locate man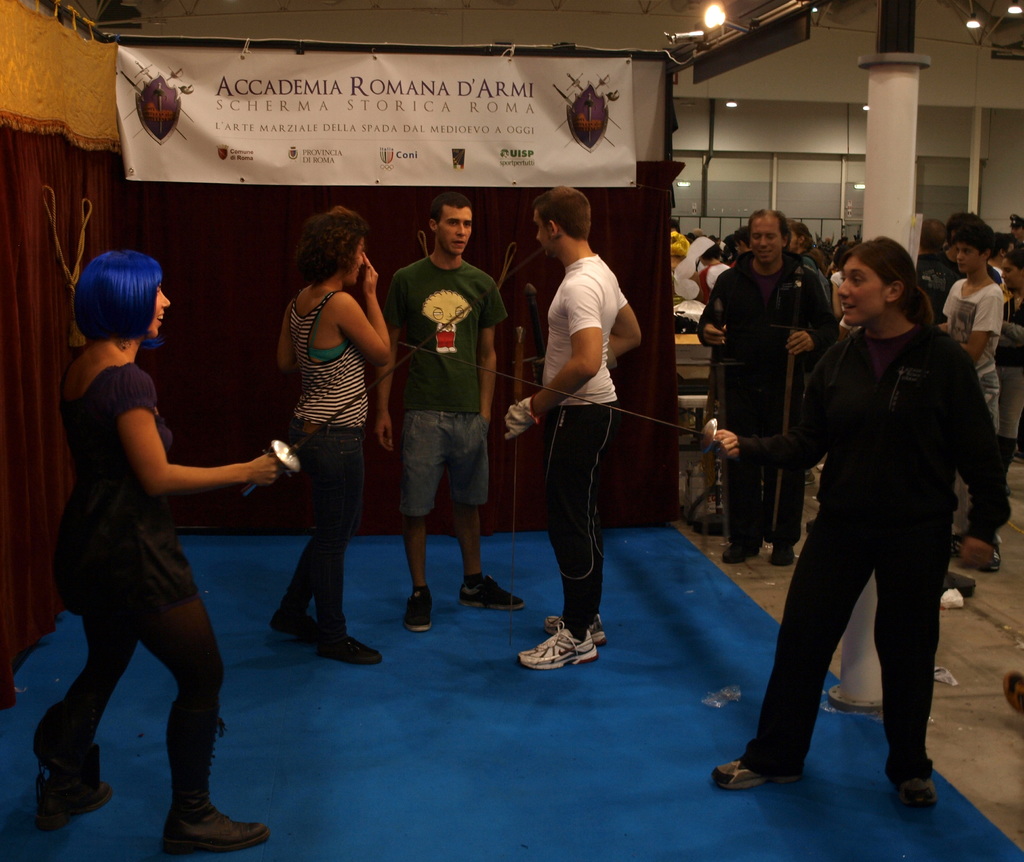
<box>1006,212,1023,250</box>
